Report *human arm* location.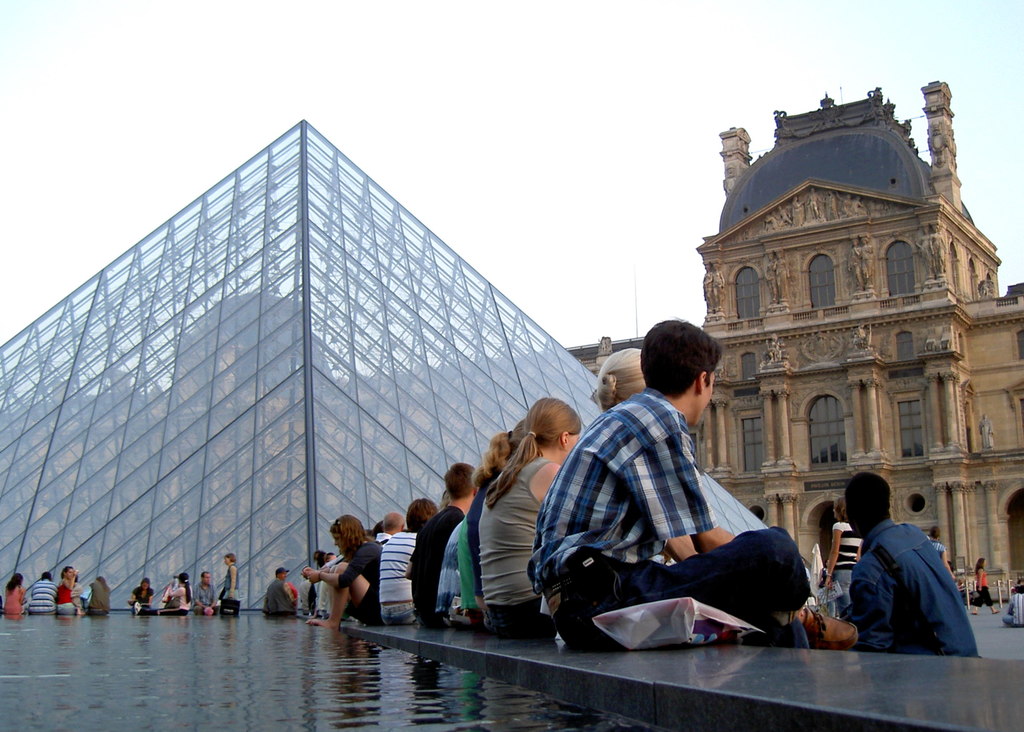
Report: pyautogui.locateOnScreen(531, 453, 571, 622).
